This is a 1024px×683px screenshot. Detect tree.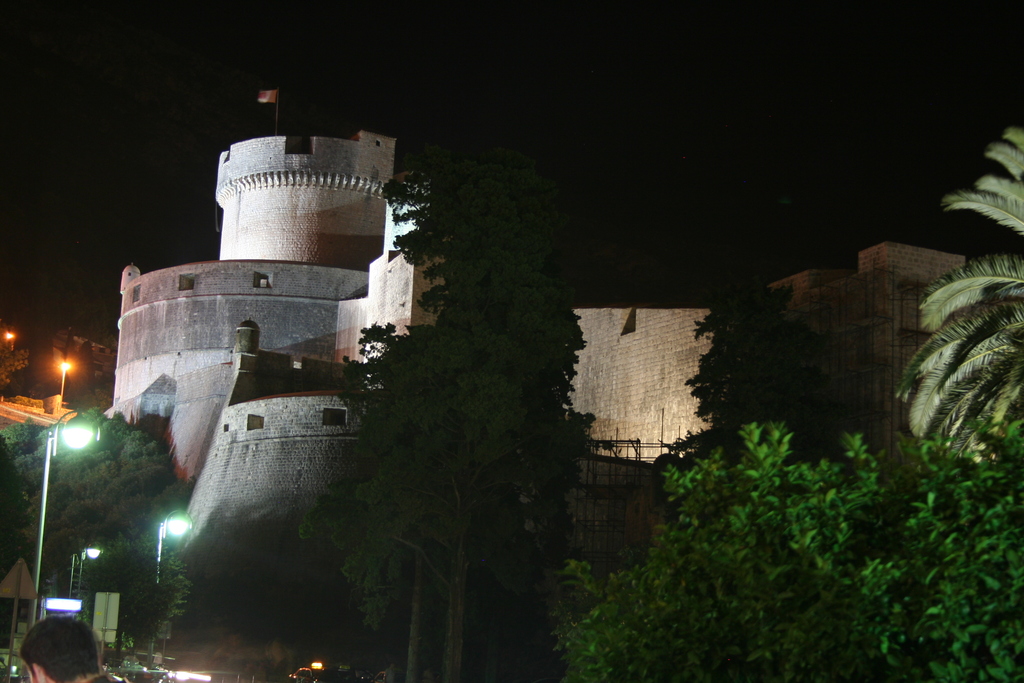
{"left": 540, "top": 409, "right": 1023, "bottom": 681}.
